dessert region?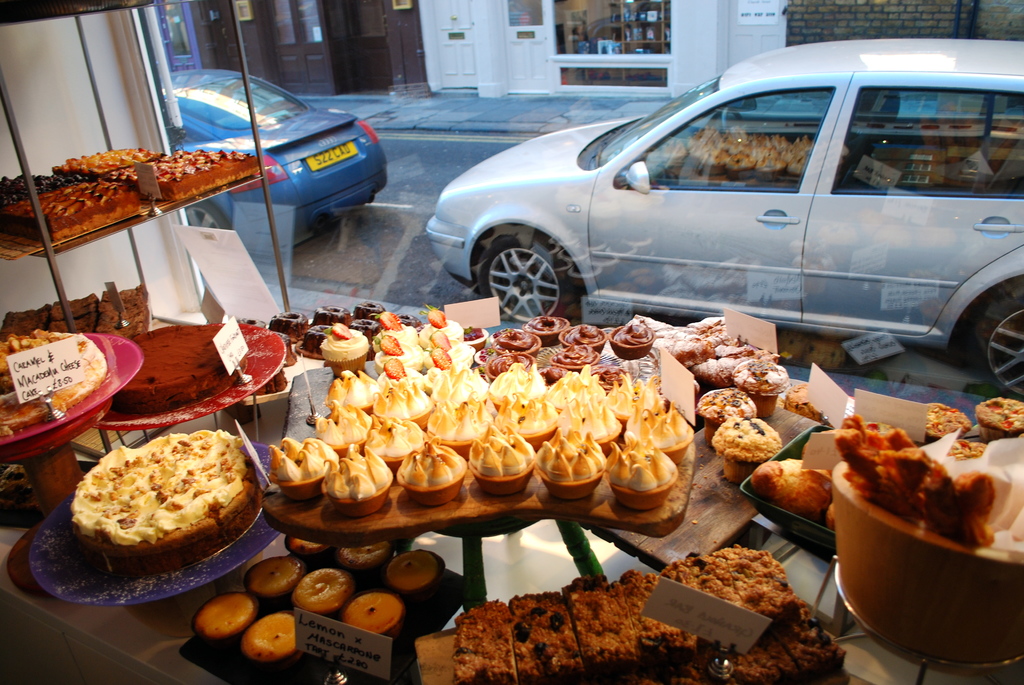
crop(0, 278, 105, 331)
